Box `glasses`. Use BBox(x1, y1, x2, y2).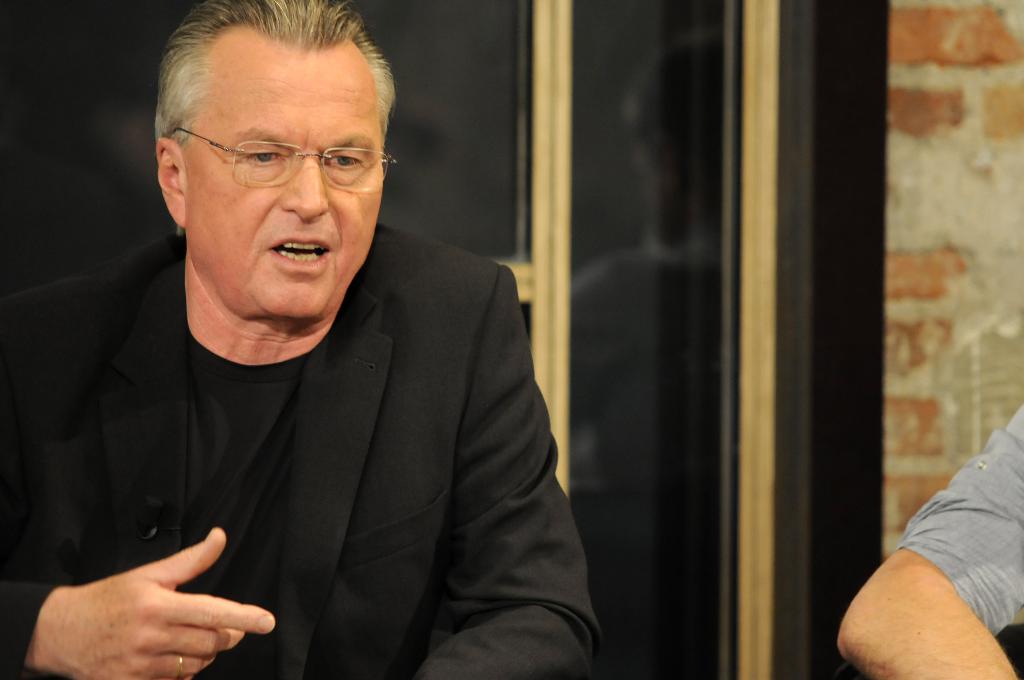
BBox(163, 112, 384, 190).
